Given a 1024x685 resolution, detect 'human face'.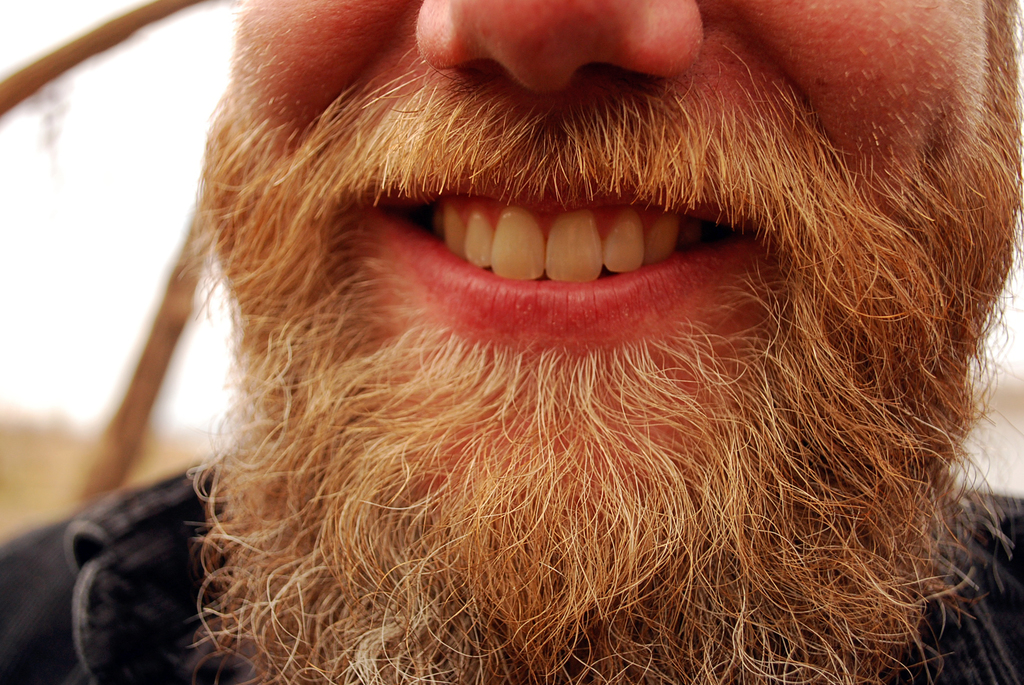
208,0,984,522.
